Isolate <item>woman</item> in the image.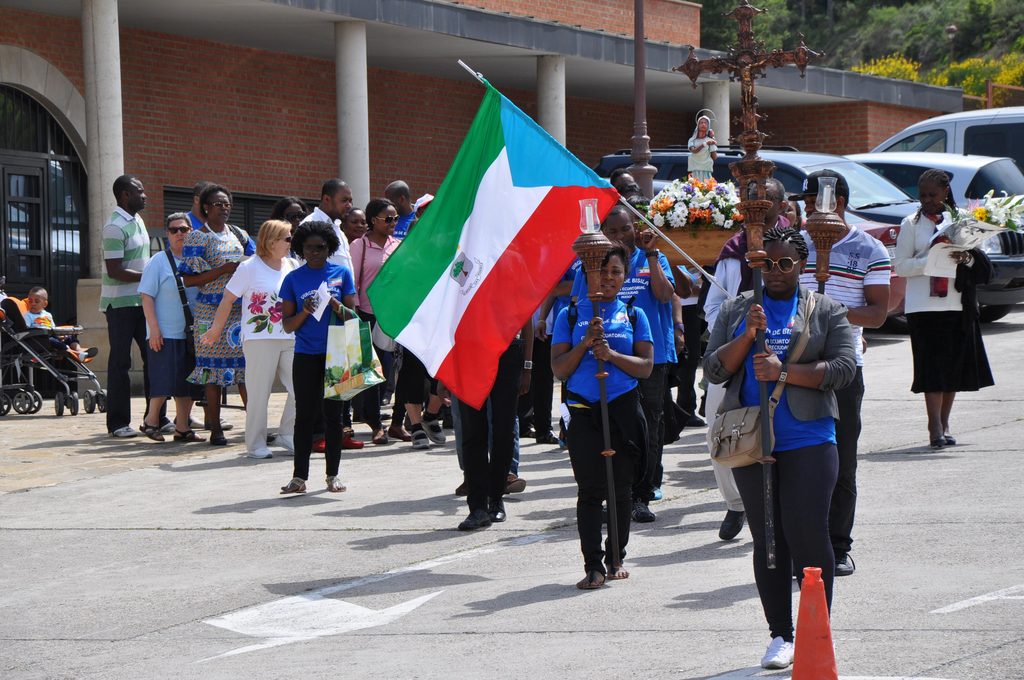
Isolated region: x1=551, y1=241, x2=656, y2=588.
